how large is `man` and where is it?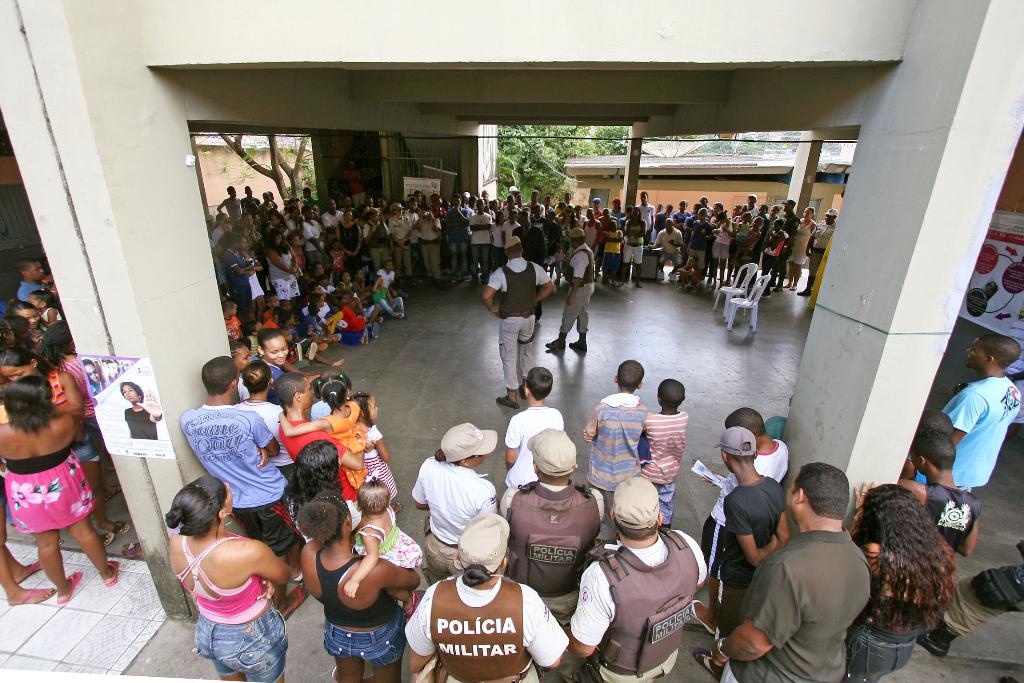
Bounding box: box(490, 417, 611, 596).
